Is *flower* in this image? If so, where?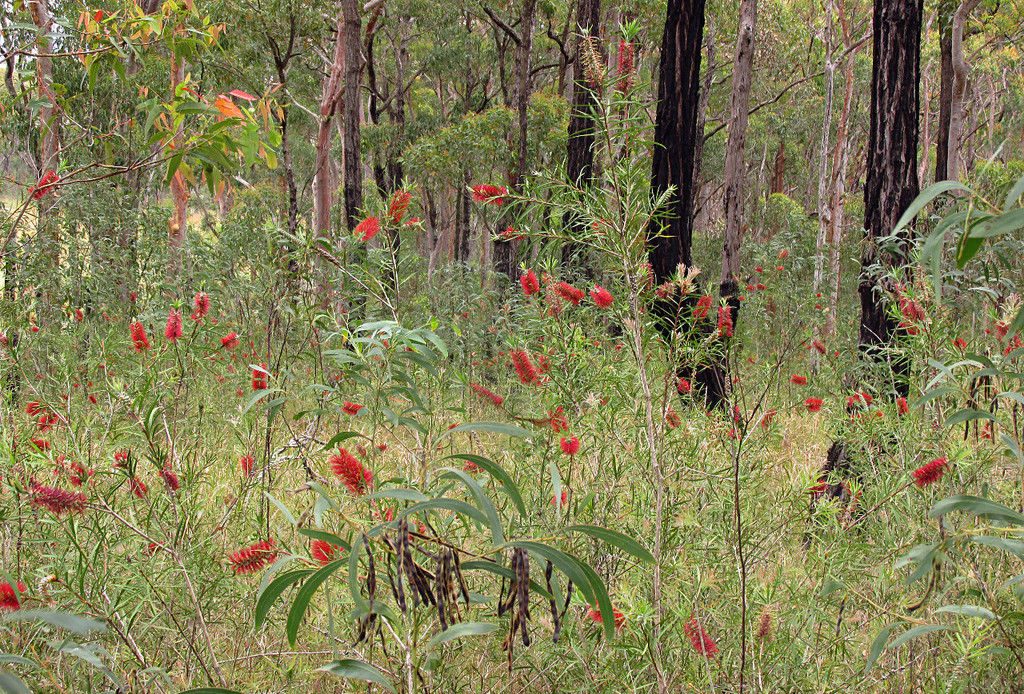
Yes, at crop(520, 266, 544, 301).
